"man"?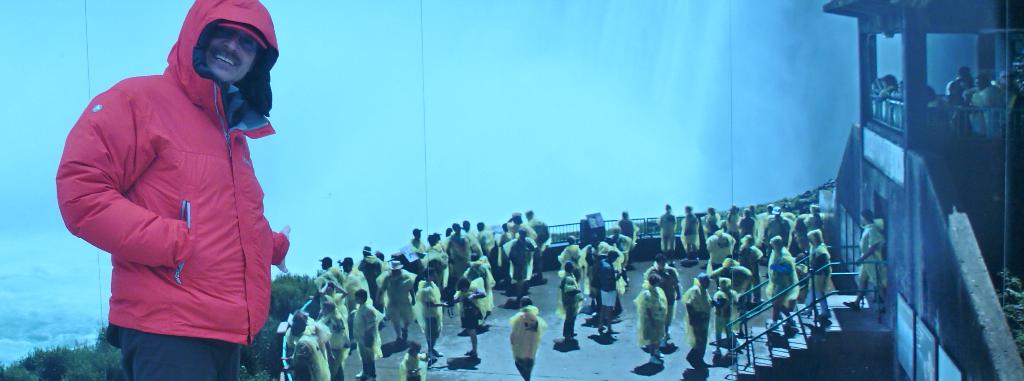
(760,204,778,225)
